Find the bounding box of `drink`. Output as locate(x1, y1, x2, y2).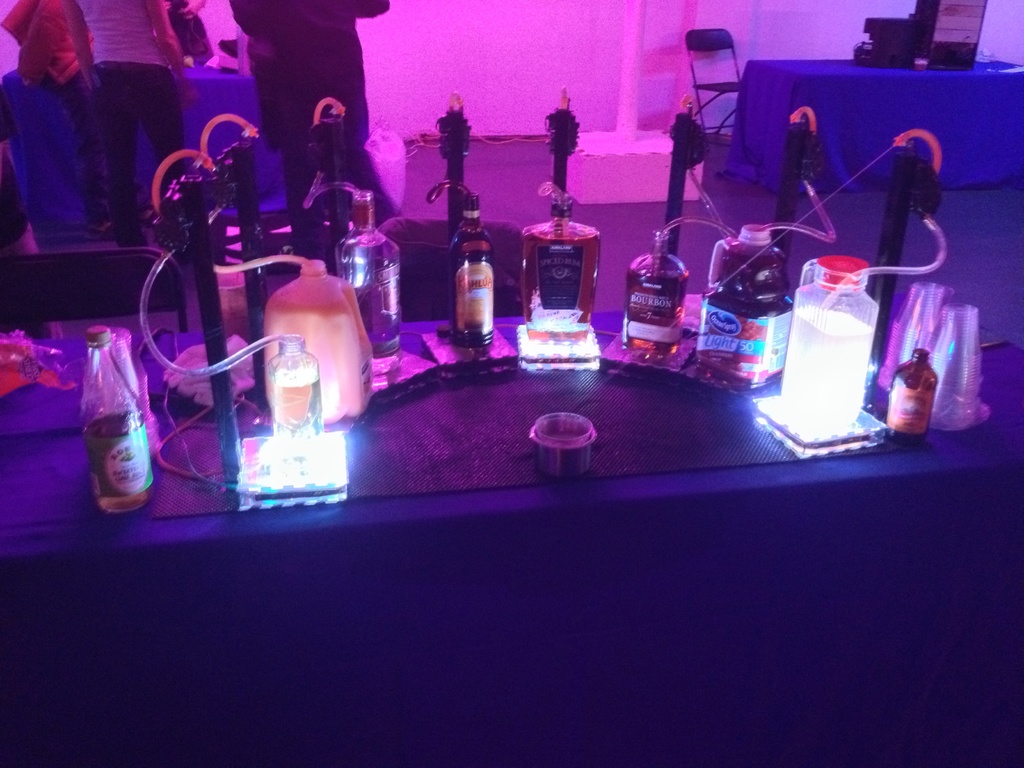
locate(627, 269, 690, 360).
